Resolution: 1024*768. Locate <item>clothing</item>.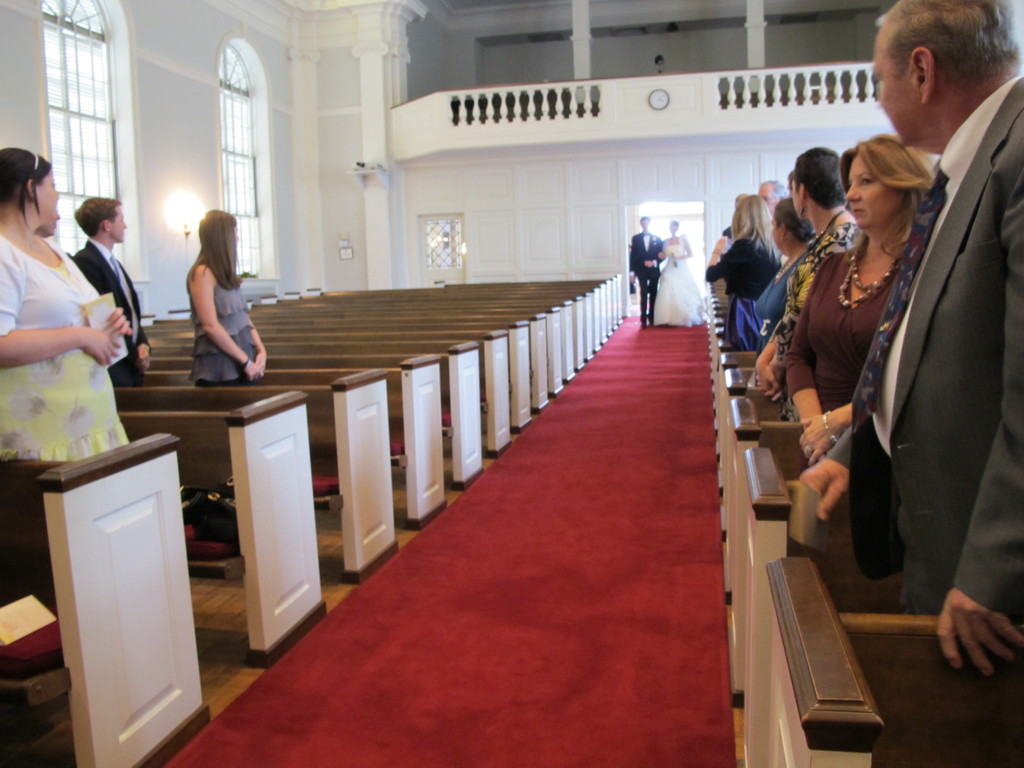
bbox=(697, 230, 781, 349).
